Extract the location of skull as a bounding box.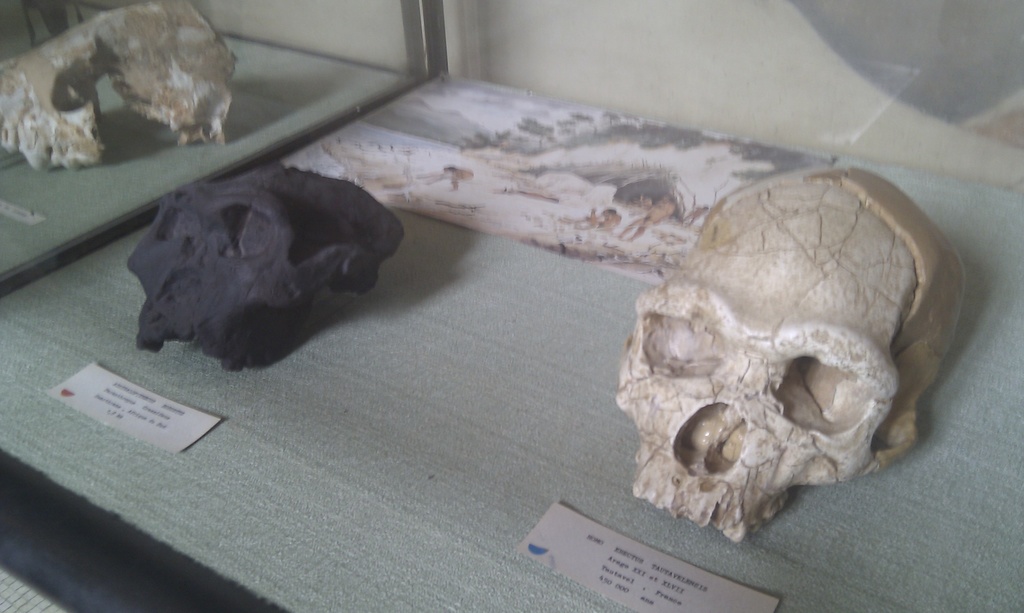
bbox(0, 0, 237, 171).
